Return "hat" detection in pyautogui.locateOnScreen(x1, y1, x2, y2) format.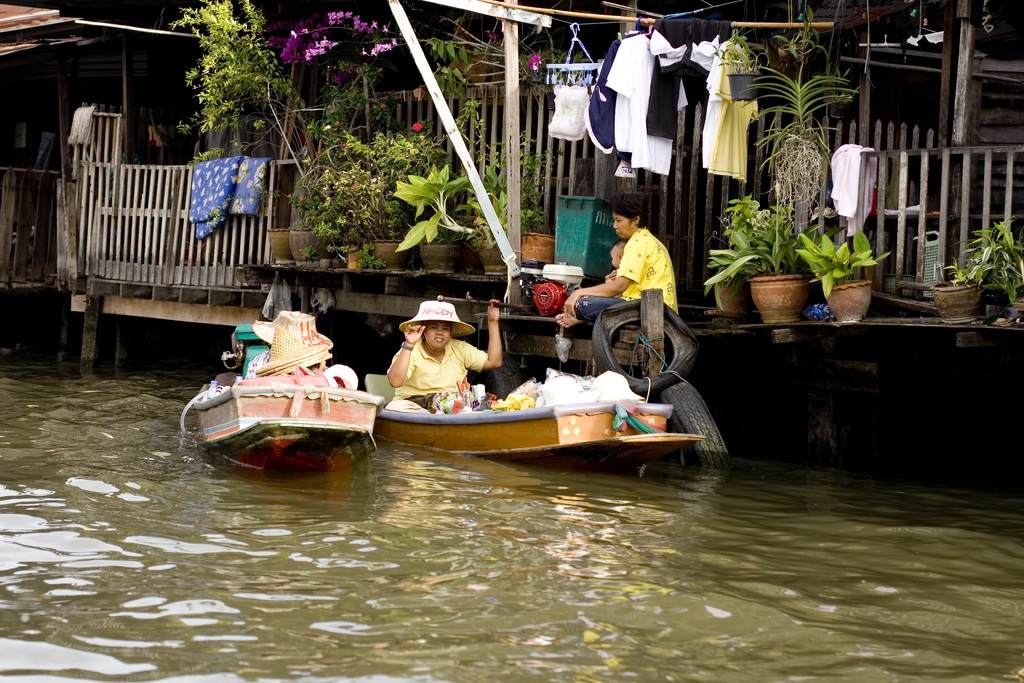
pyautogui.locateOnScreen(252, 307, 332, 378).
